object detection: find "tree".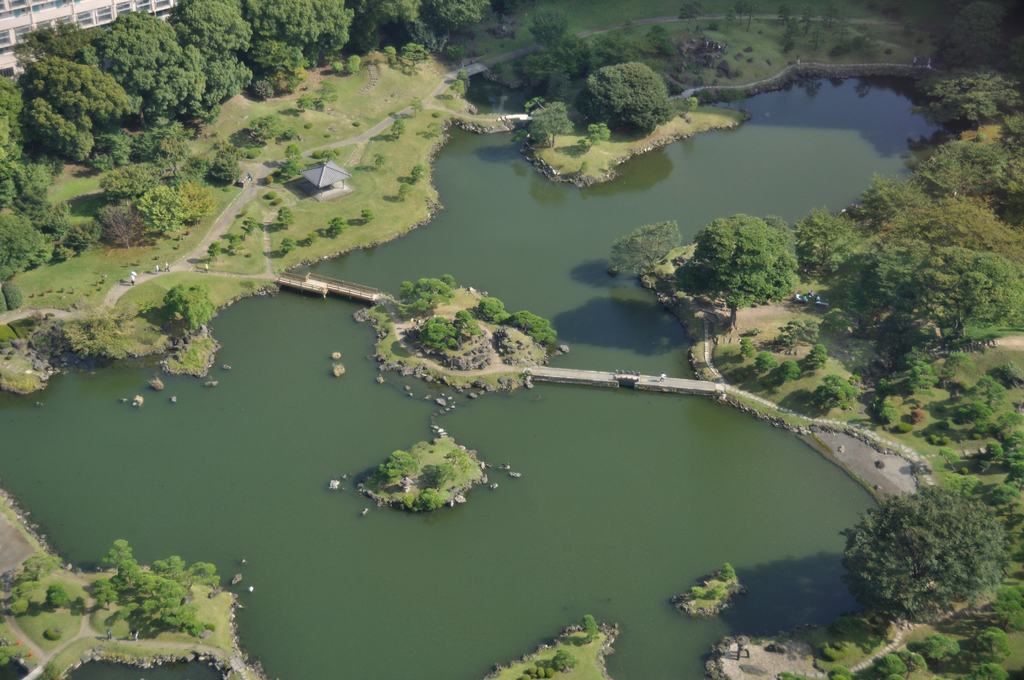
743, 0, 758, 35.
